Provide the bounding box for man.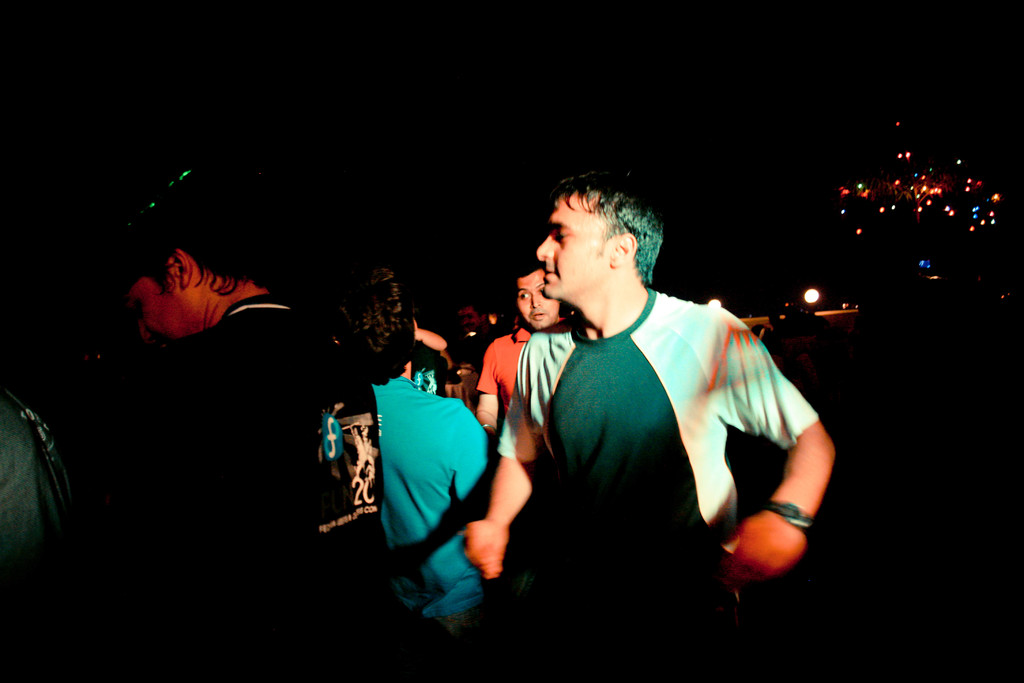
bbox=(455, 298, 493, 333).
